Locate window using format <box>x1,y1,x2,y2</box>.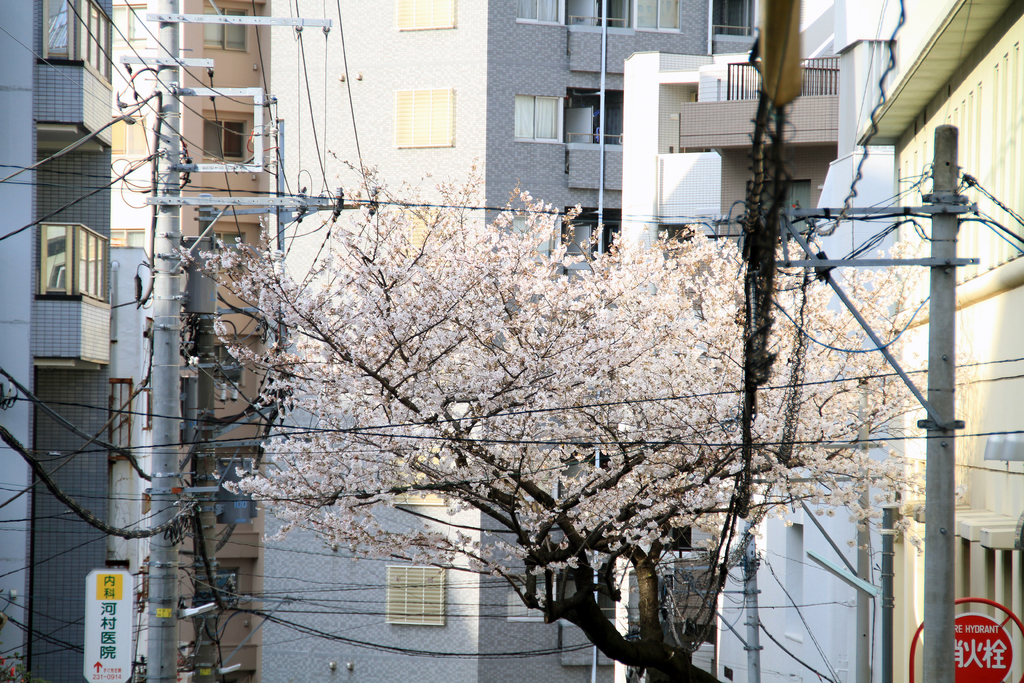
<box>202,4,246,54</box>.
